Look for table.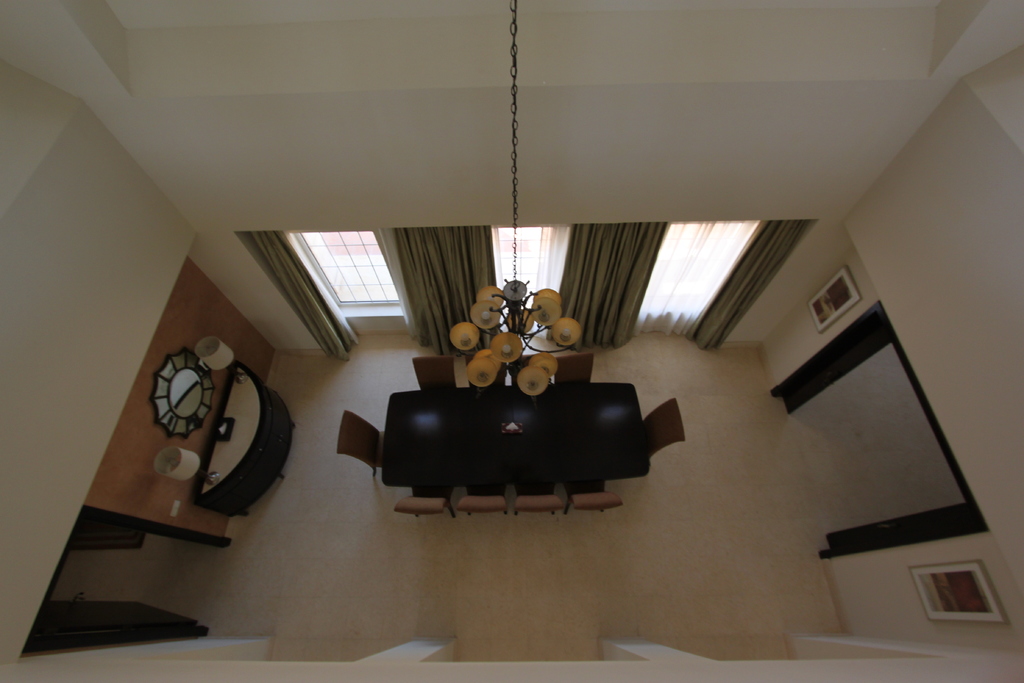
Found: region(381, 380, 647, 485).
